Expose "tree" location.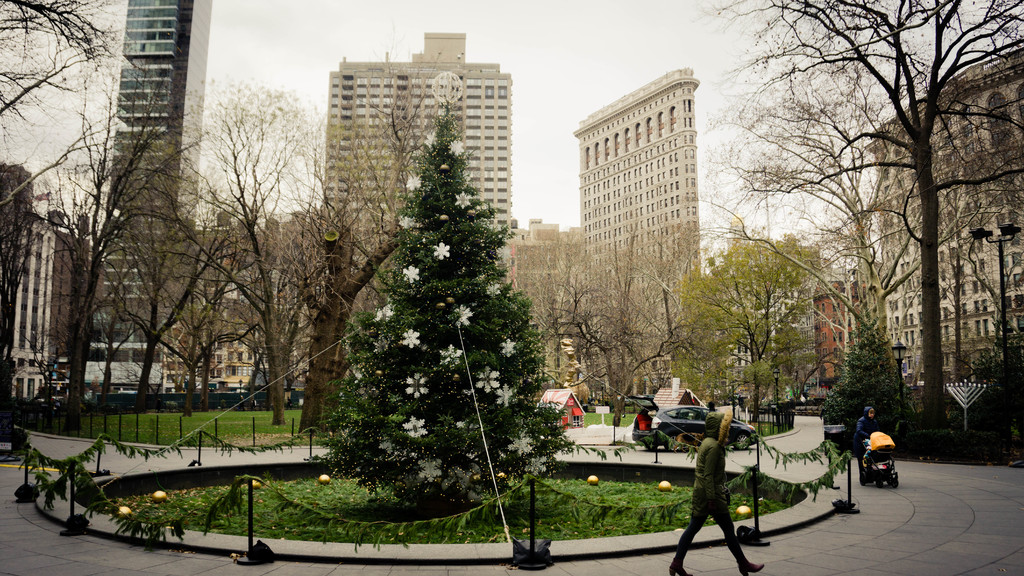
Exposed at <bbox>496, 223, 741, 436</bbox>.
